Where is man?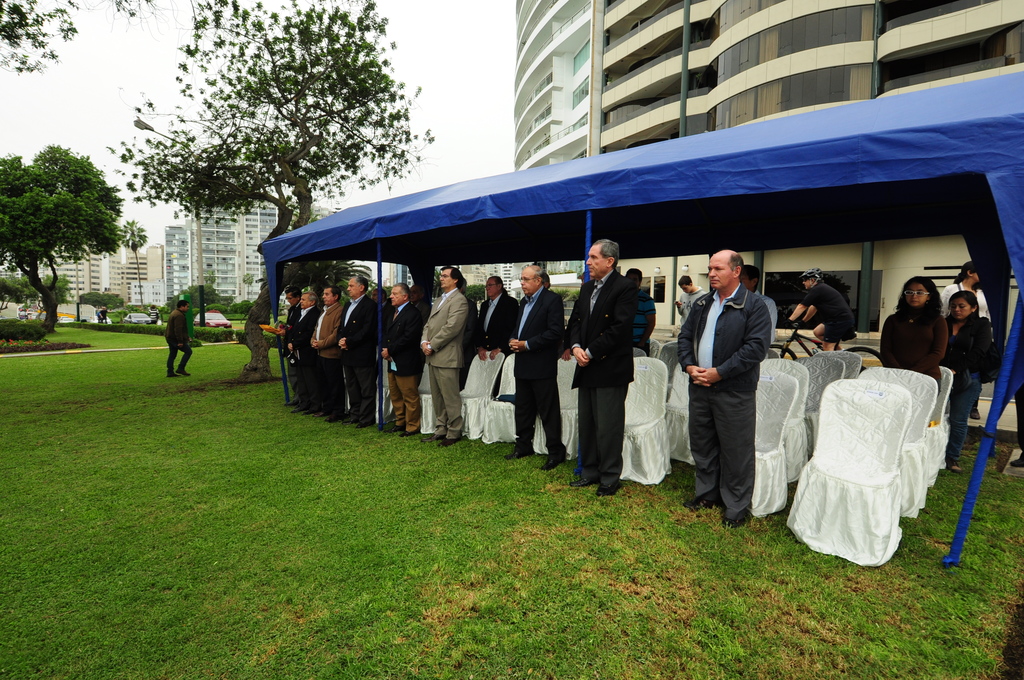
(x1=675, y1=271, x2=705, y2=328).
